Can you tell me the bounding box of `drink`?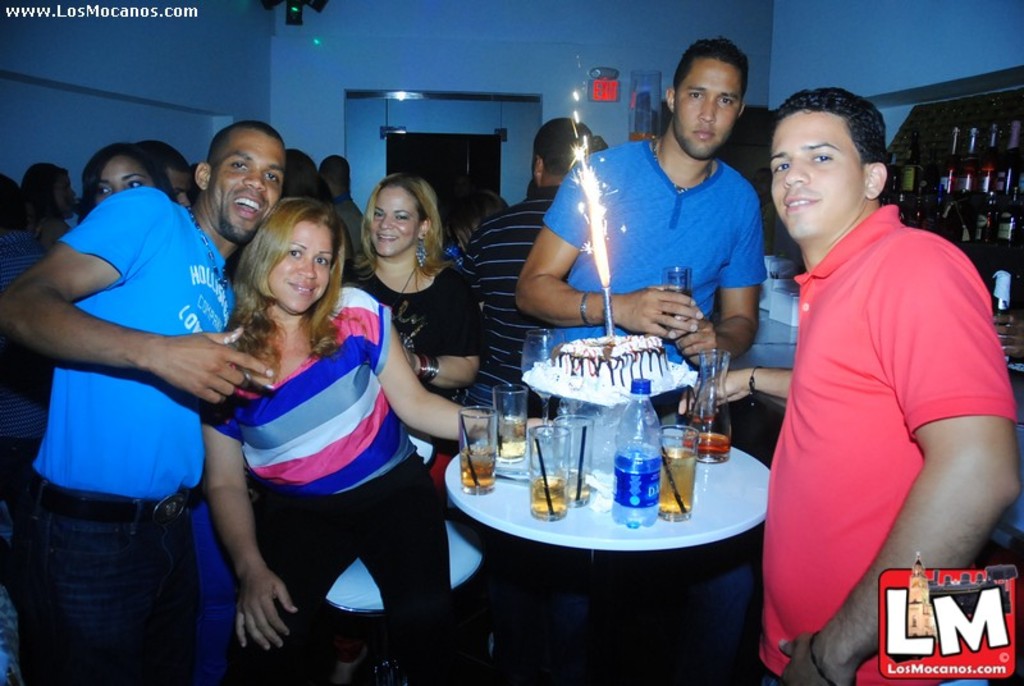
bbox=[499, 420, 526, 458].
